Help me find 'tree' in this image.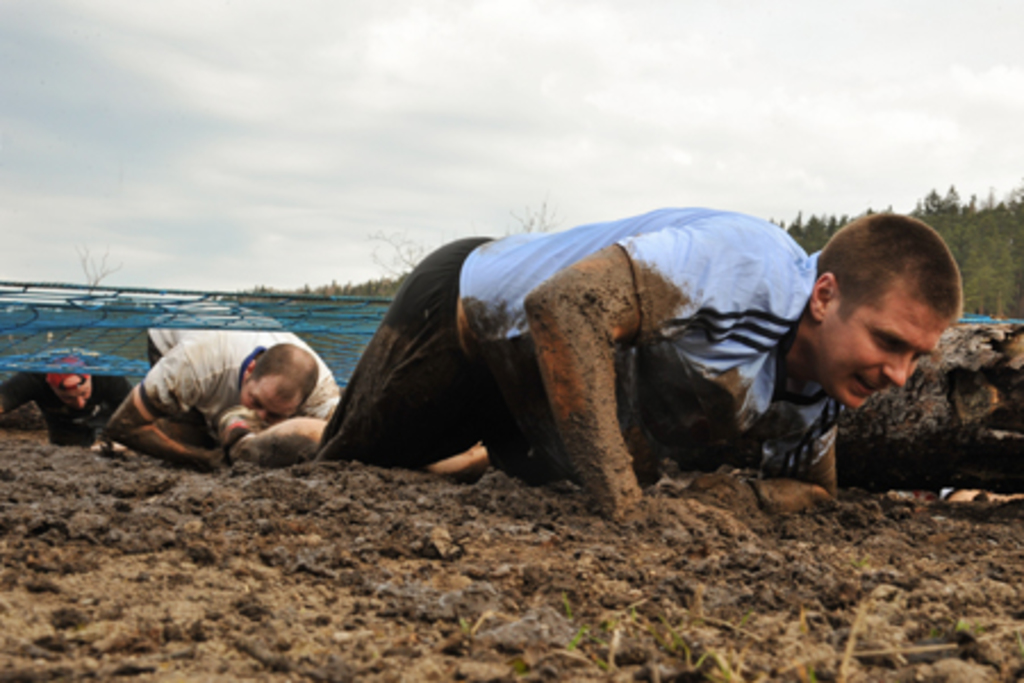
Found it: 908:182:1022:319.
